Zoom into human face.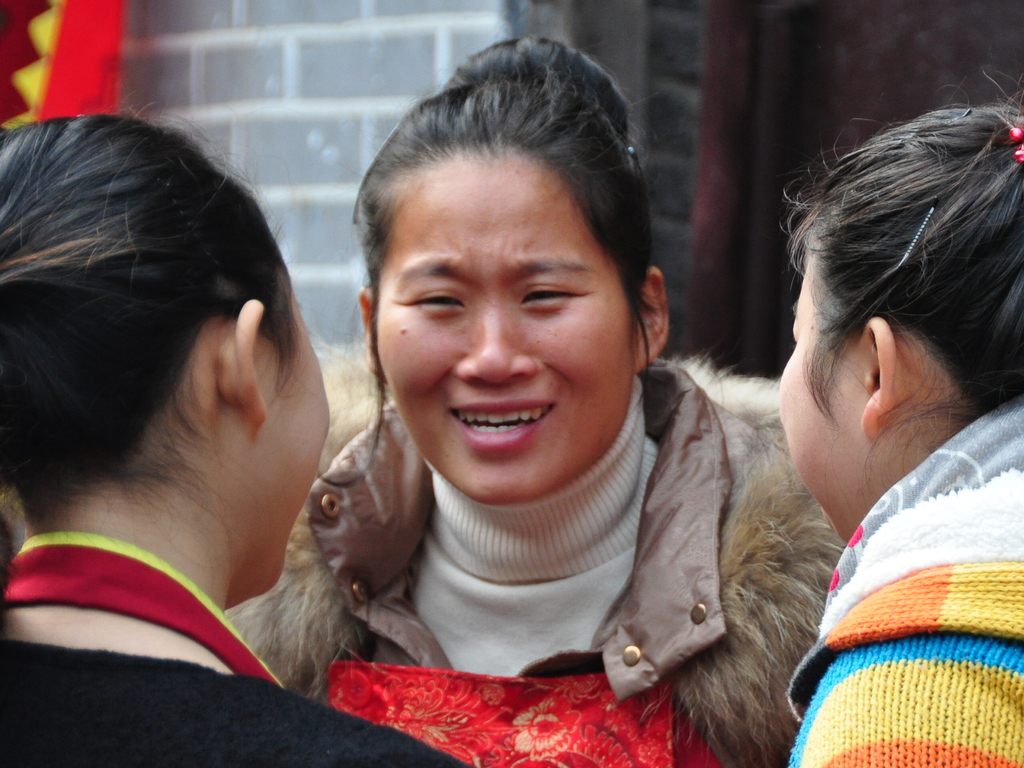
Zoom target: 273:286:331:591.
